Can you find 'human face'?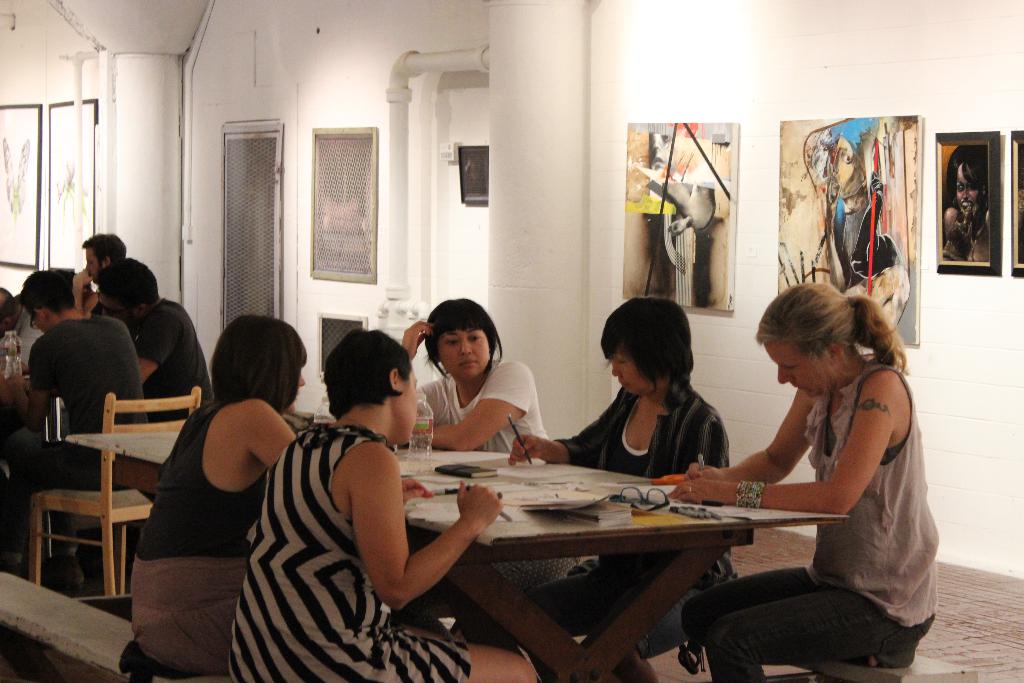
Yes, bounding box: box=[20, 310, 44, 330].
